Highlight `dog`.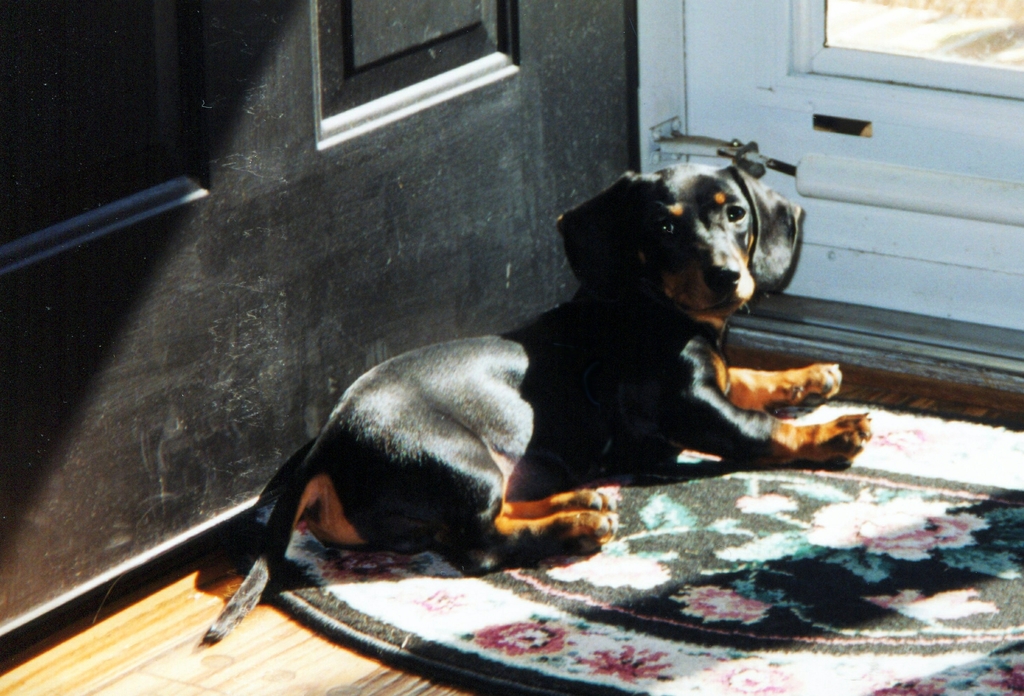
Highlighted region: box(199, 161, 871, 647).
